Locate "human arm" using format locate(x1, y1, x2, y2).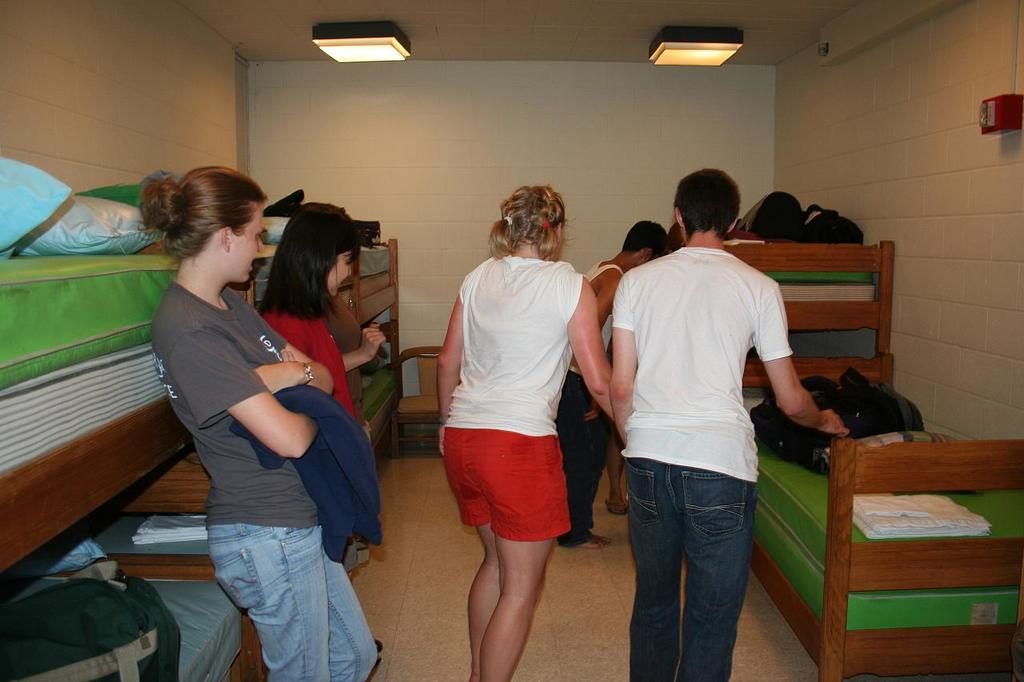
locate(258, 319, 336, 397).
